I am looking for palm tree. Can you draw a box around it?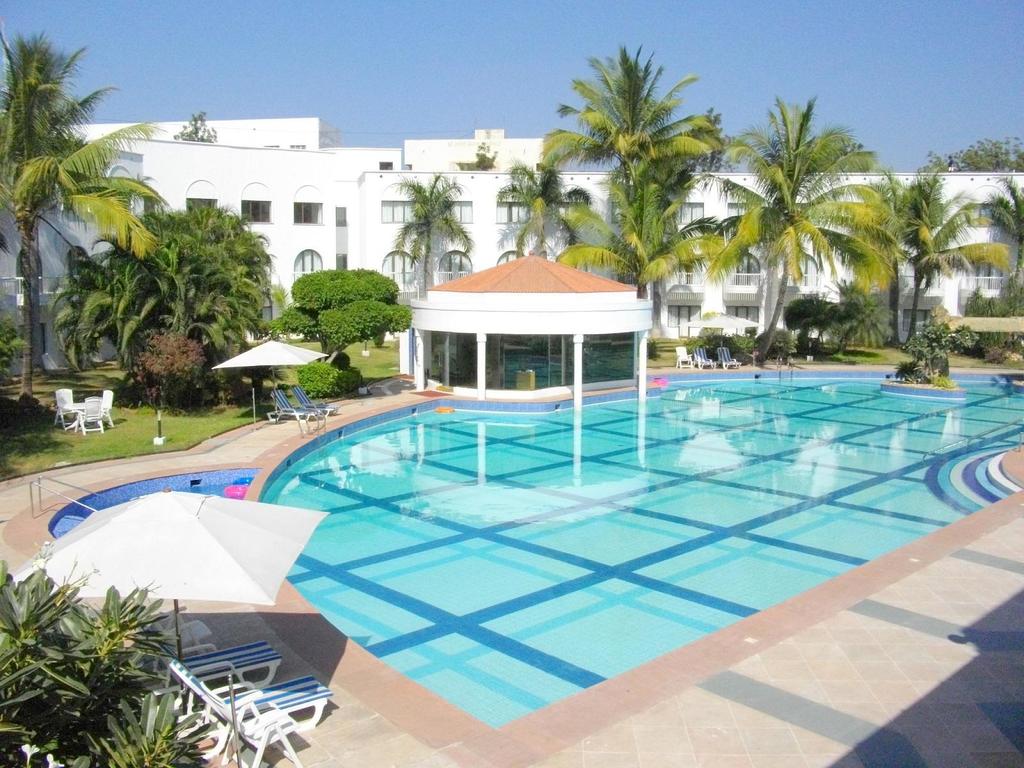
Sure, the bounding box is pyautogui.locateOnScreen(689, 84, 888, 369).
